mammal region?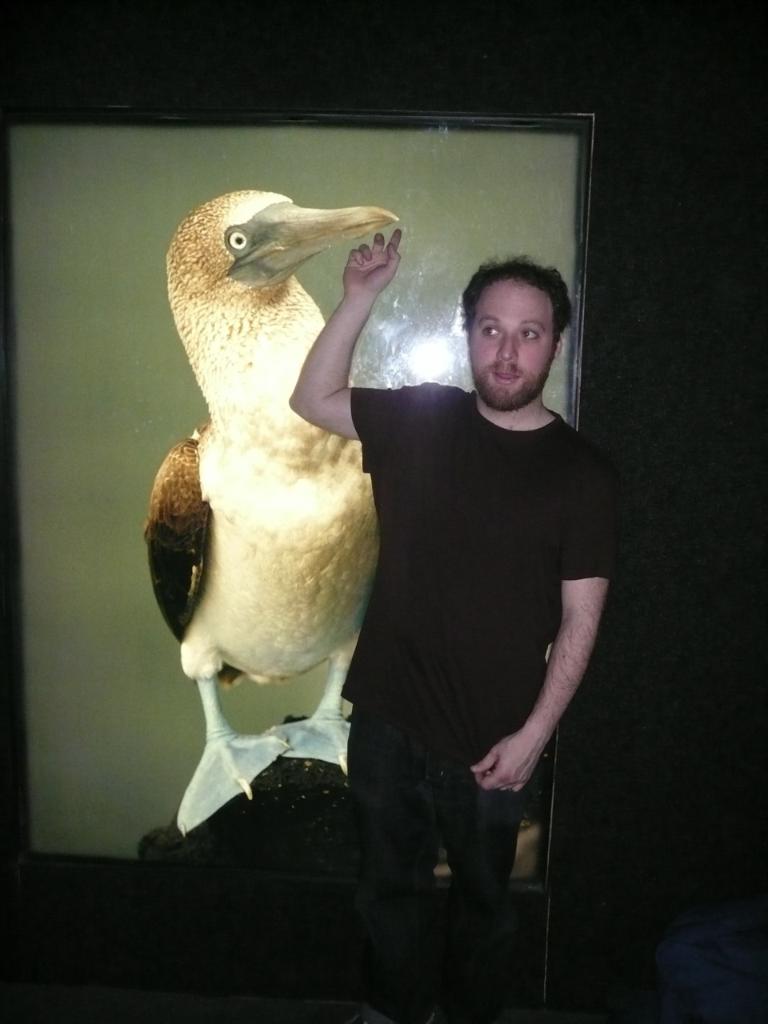
bbox=(286, 222, 627, 1023)
